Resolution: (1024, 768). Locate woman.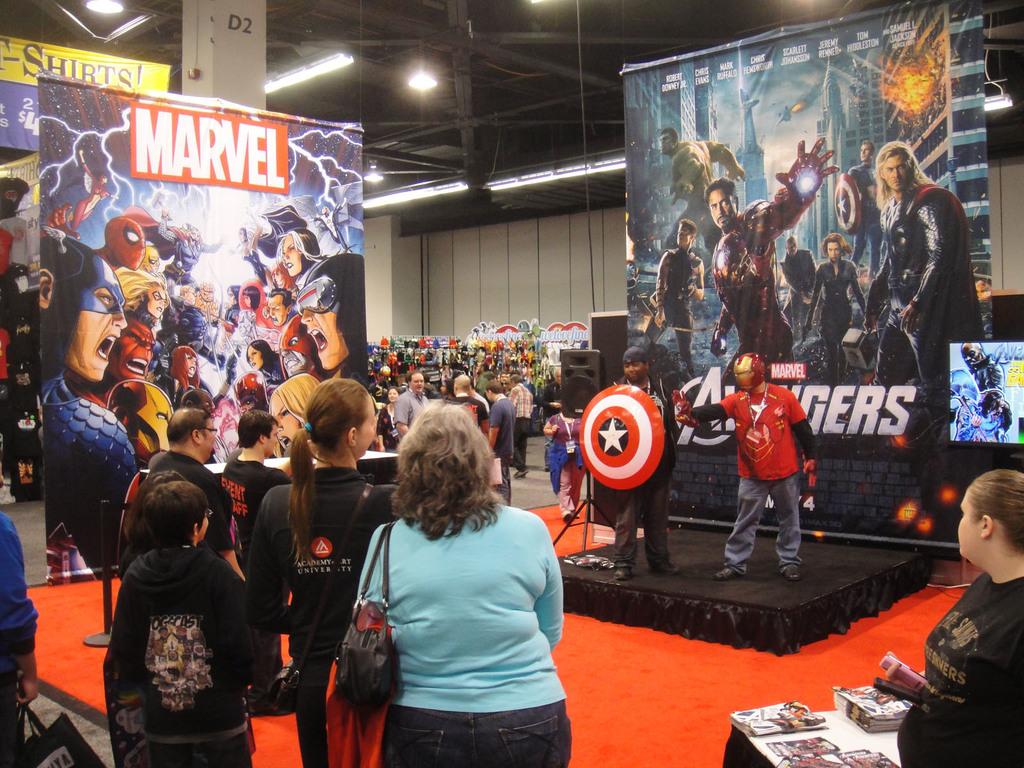
(x1=243, y1=339, x2=282, y2=386).
